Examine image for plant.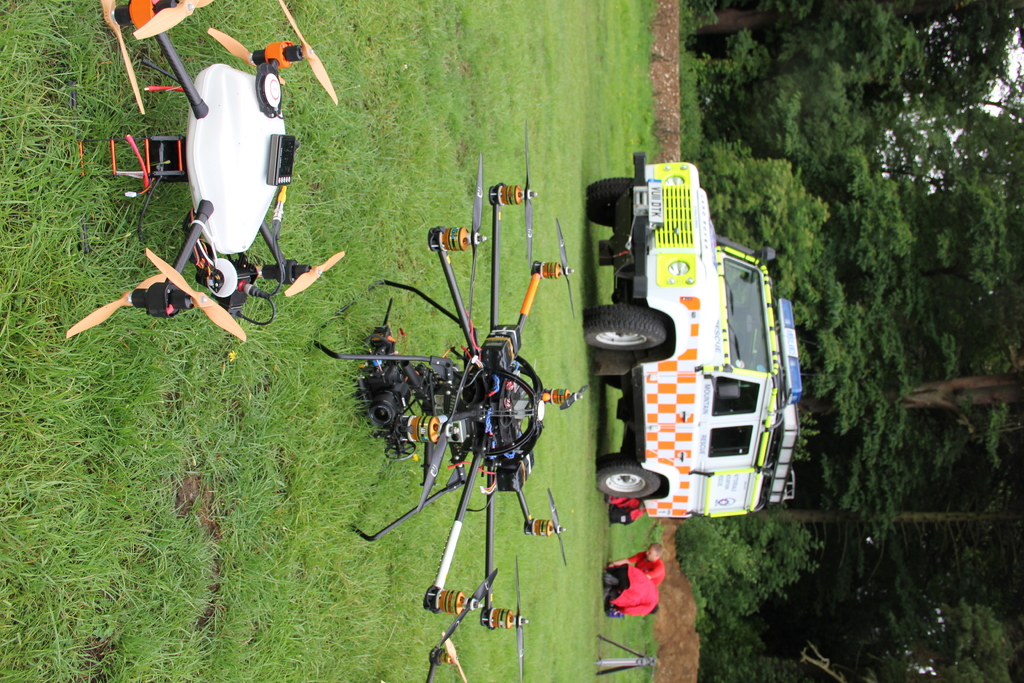
Examination result: 662:514:766:639.
